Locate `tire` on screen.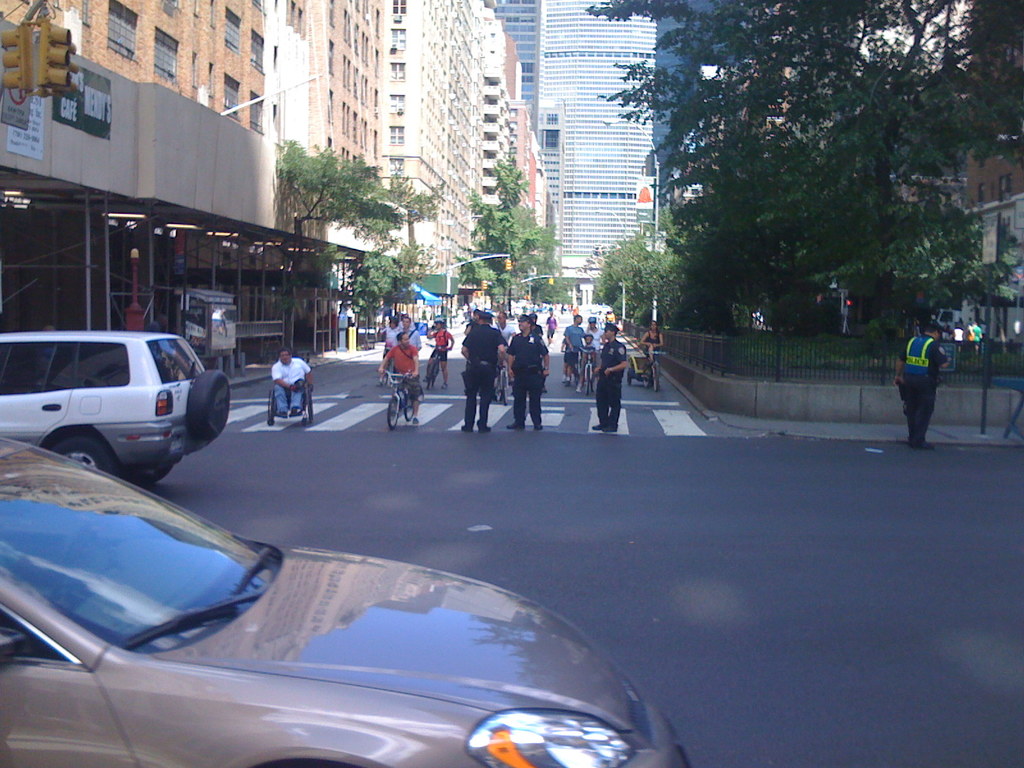
On screen at [388,396,398,429].
